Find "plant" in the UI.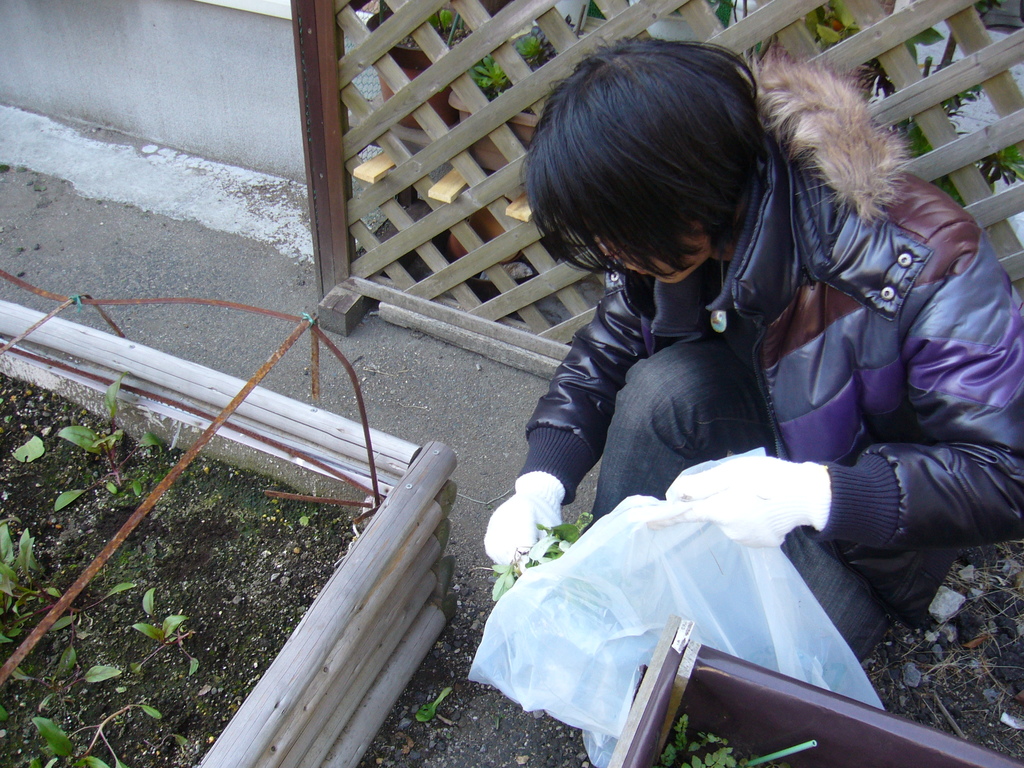
UI element at (657,698,811,767).
